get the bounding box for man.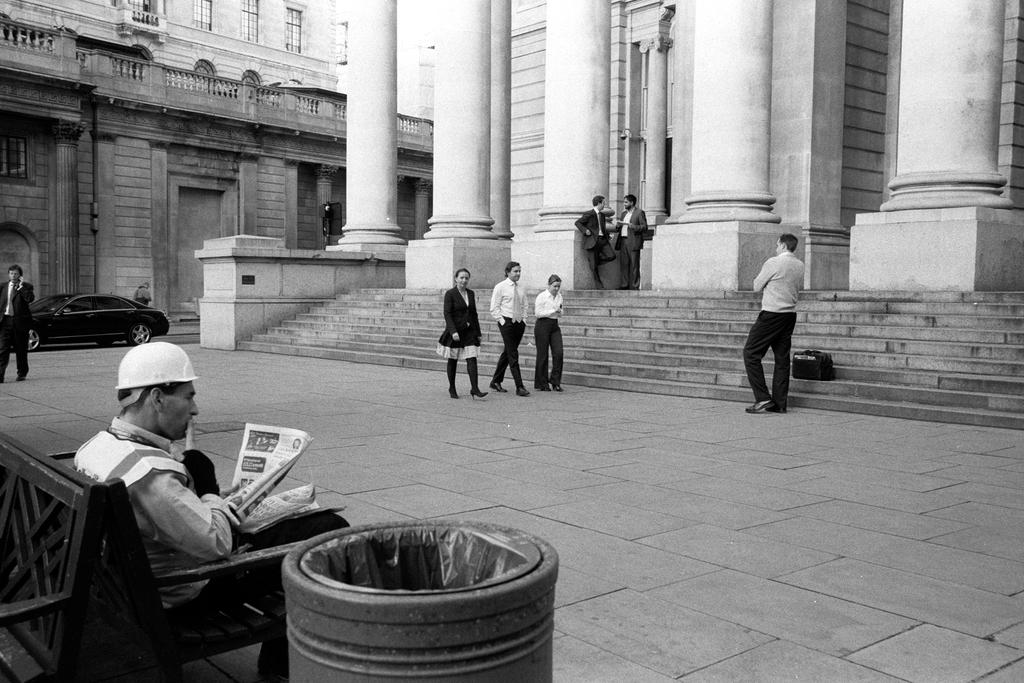
{"left": 0, "top": 263, "right": 35, "bottom": 384}.
